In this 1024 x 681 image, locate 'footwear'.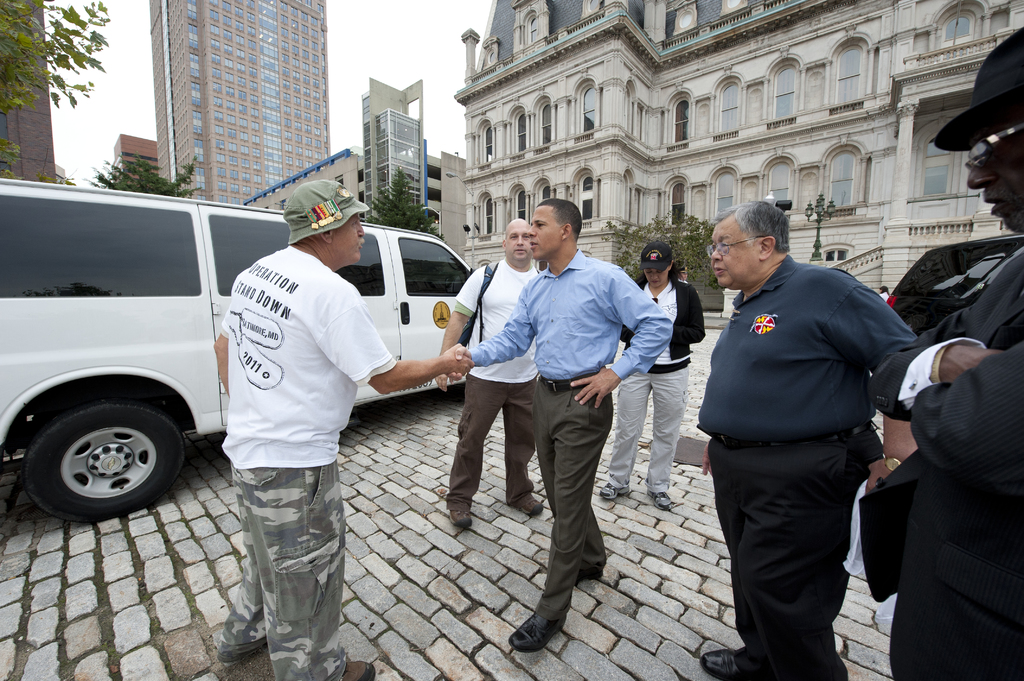
Bounding box: [597,479,638,501].
